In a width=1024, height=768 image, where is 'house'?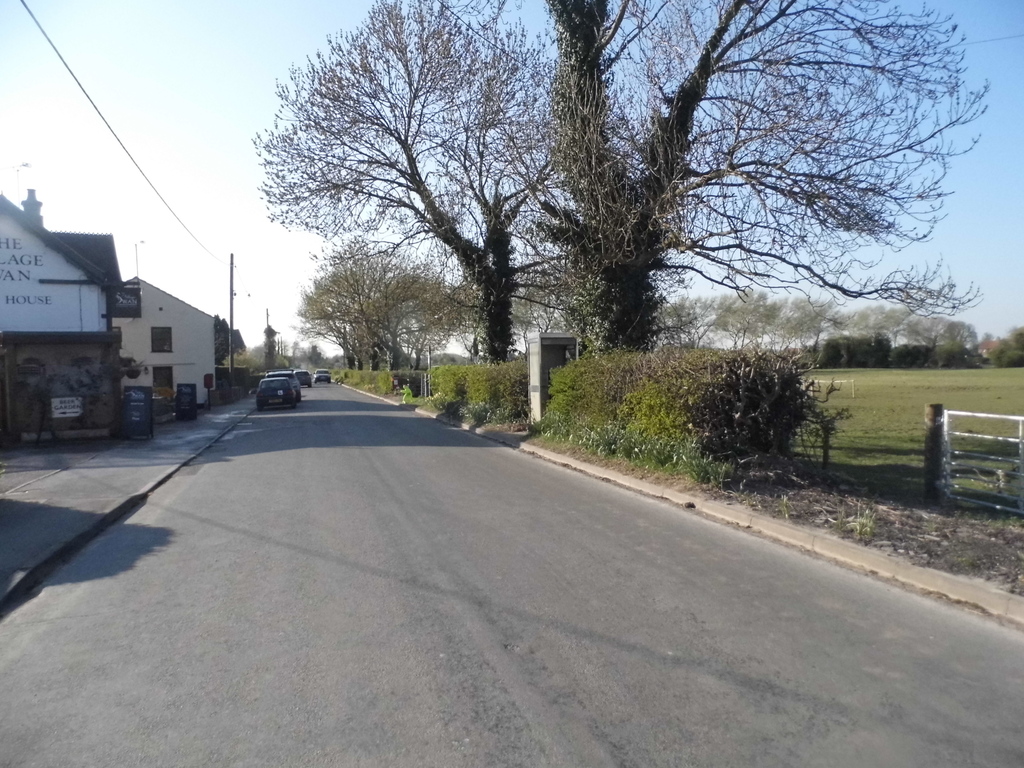
Rect(106, 276, 244, 419).
